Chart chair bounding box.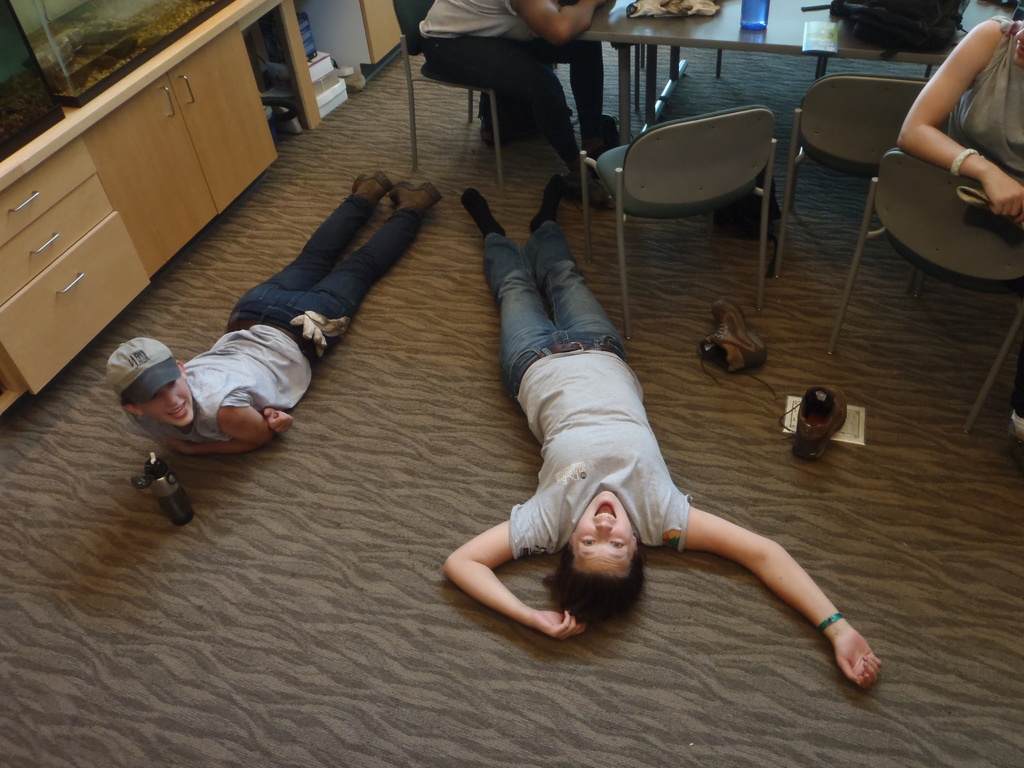
Charted: [573, 103, 783, 337].
